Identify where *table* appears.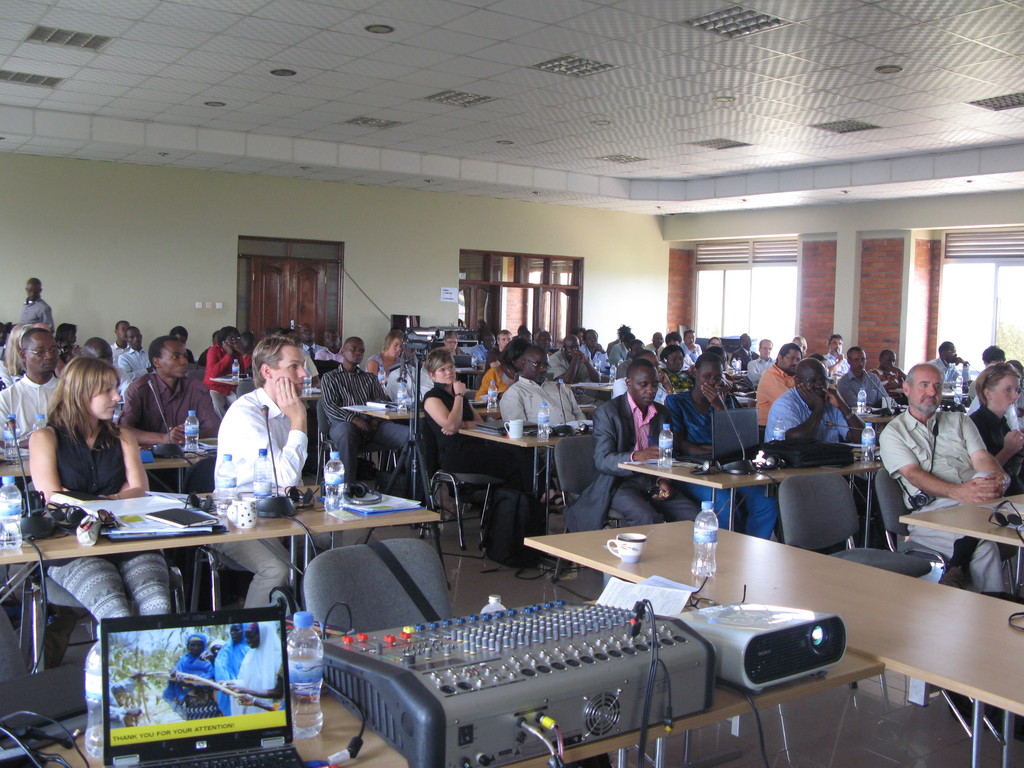
Appears at select_region(458, 425, 588, 531).
